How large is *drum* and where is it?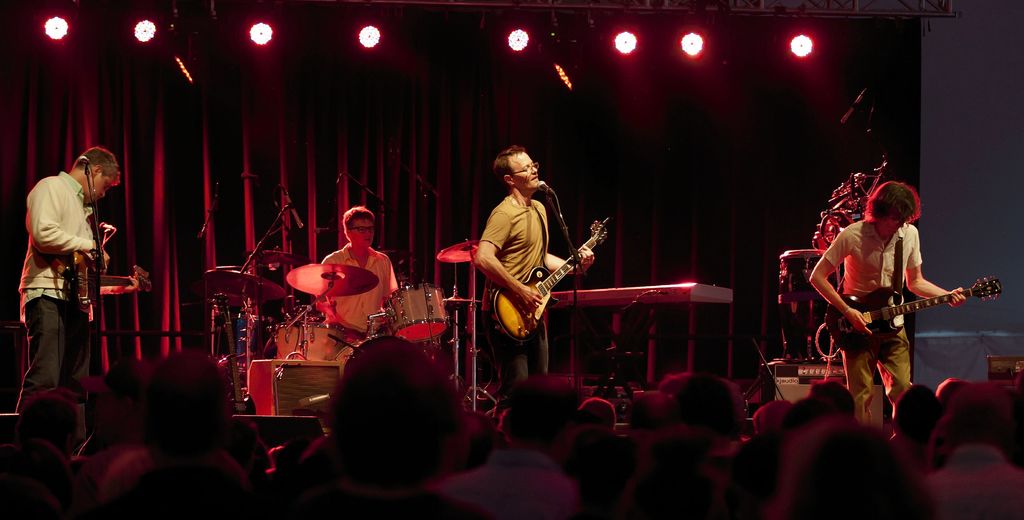
Bounding box: detection(776, 247, 851, 362).
